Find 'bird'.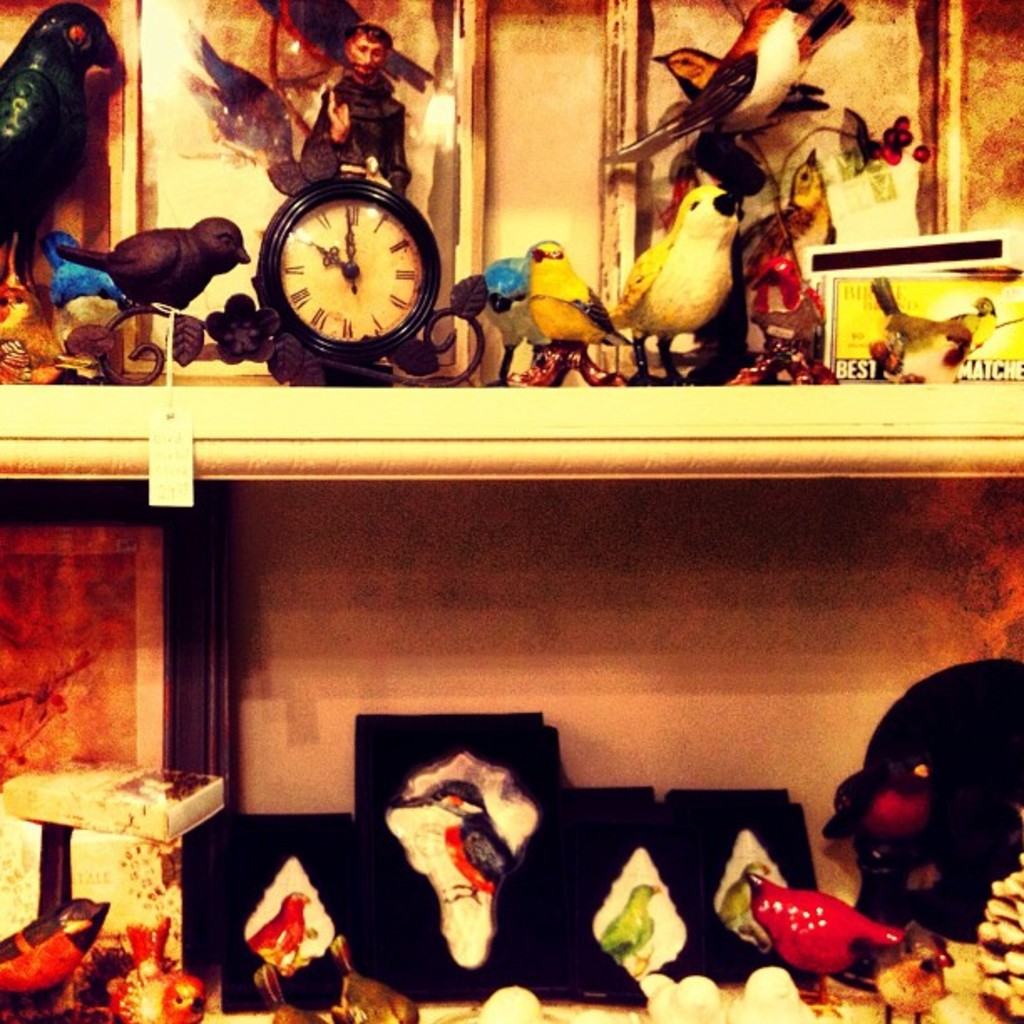
(522,233,651,365).
